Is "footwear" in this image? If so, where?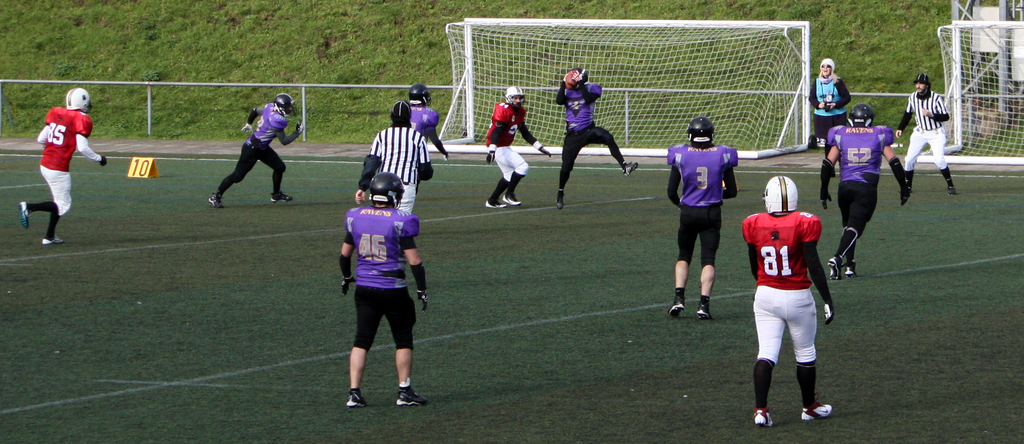
Yes, at 397 383 426 405.
